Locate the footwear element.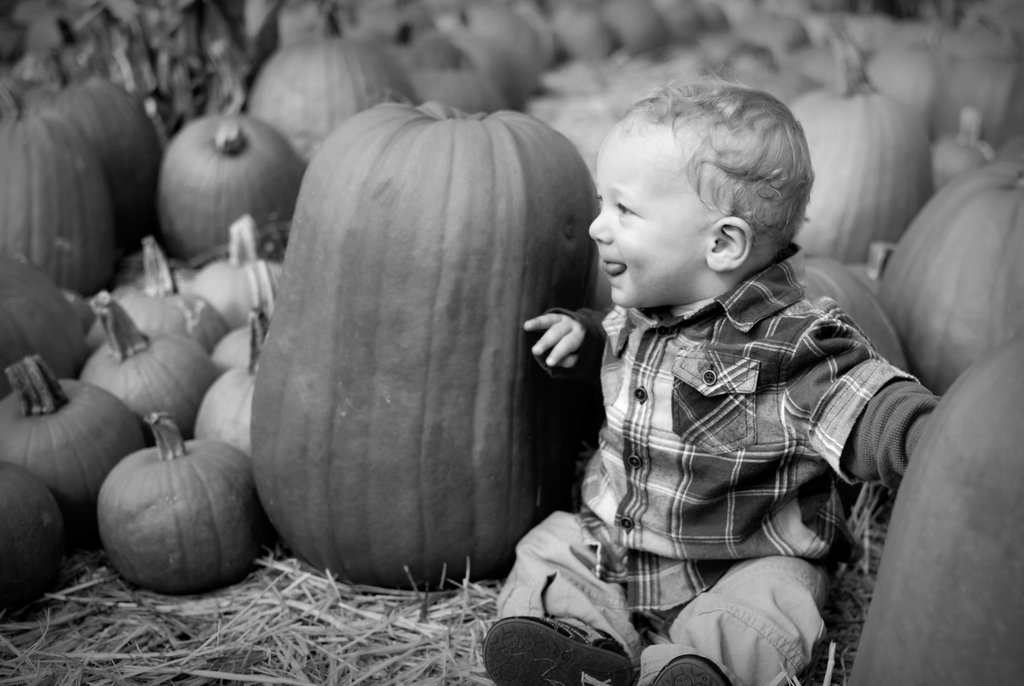
Element bbox: rect(483, 619, 634, 685).
